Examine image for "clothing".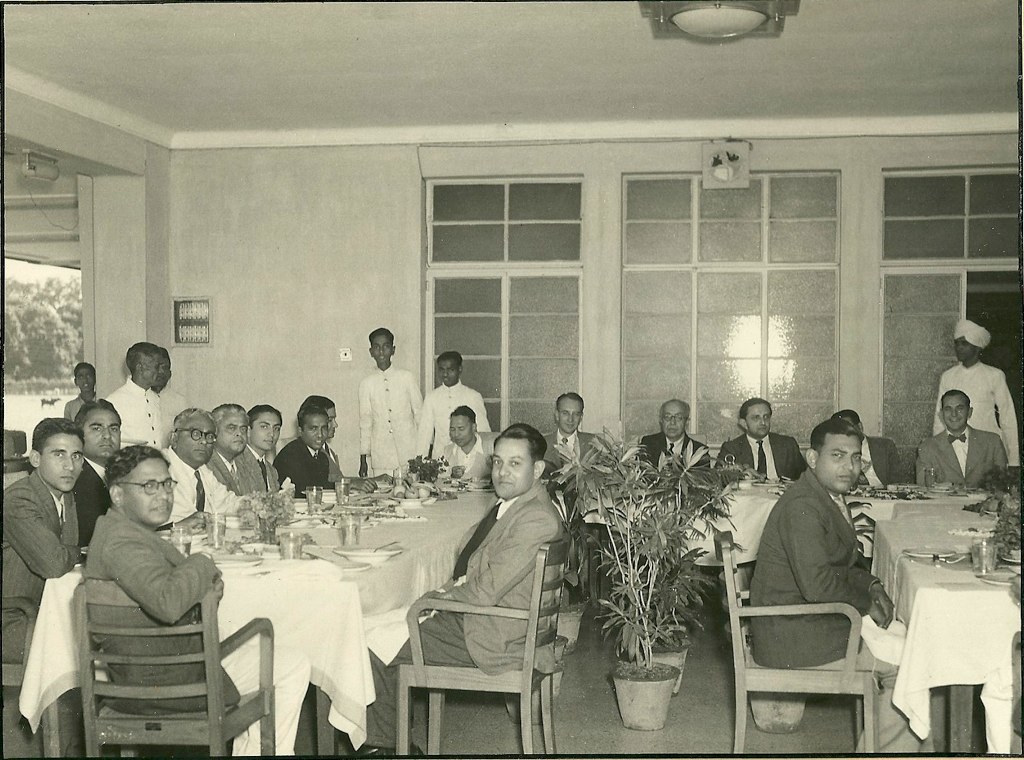
Examination result: <region>0, 475, 79, 667</region>.
